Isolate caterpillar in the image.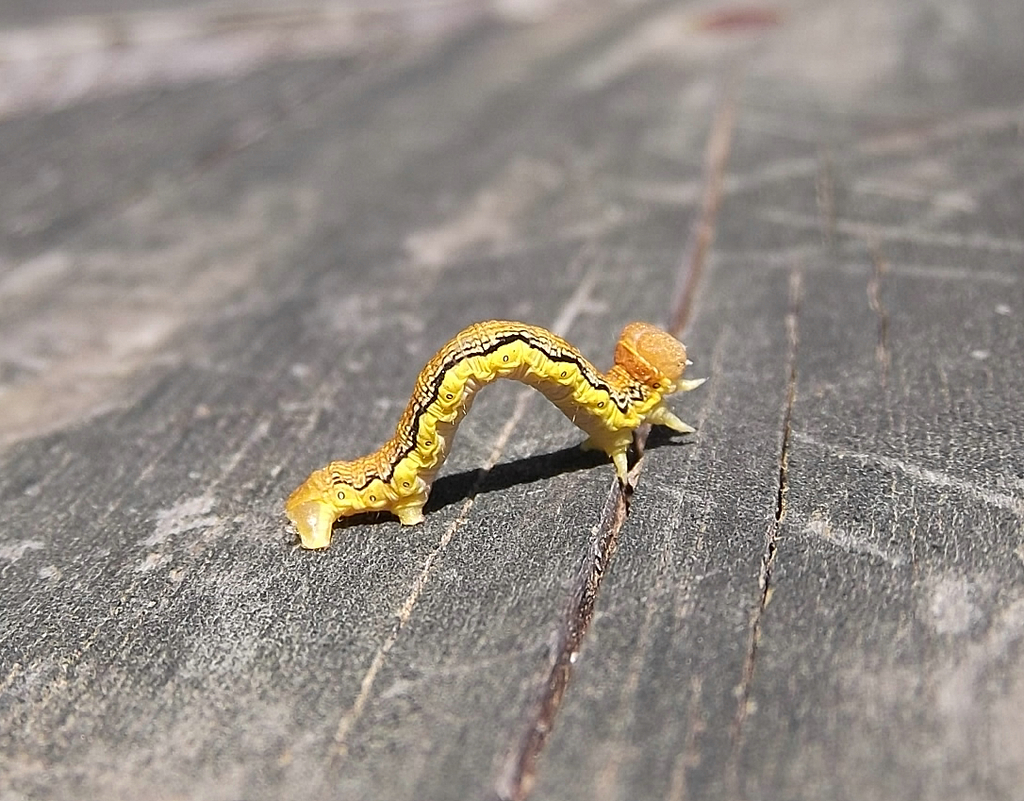
Isolated region: [280, 324, 713, 552].
